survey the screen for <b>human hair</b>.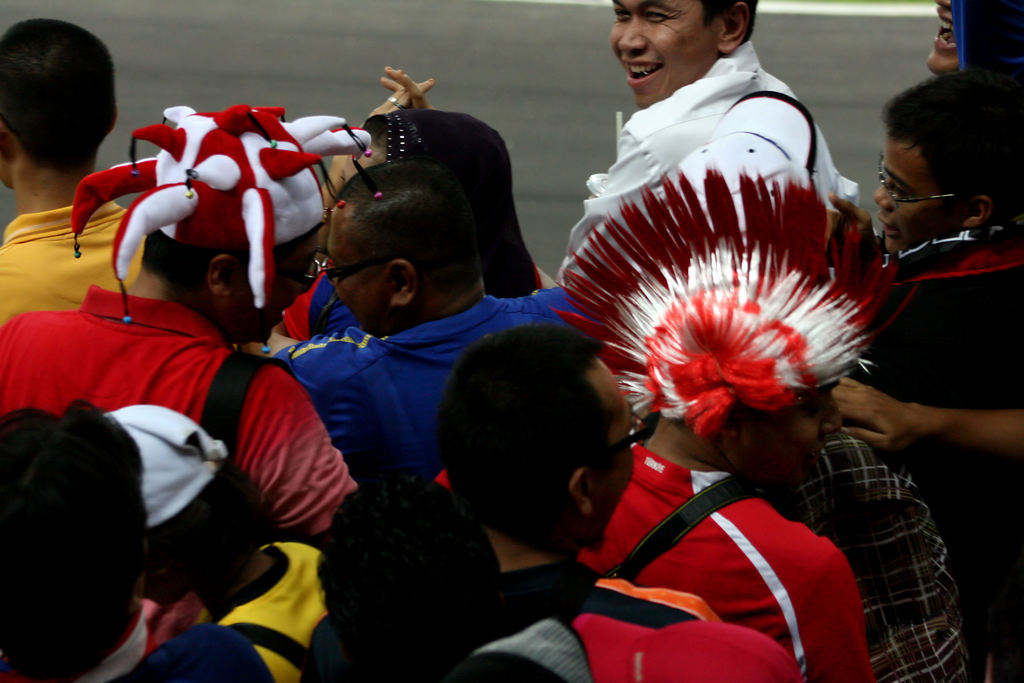
Survey found: select_region(312, 478, 503, 682).
